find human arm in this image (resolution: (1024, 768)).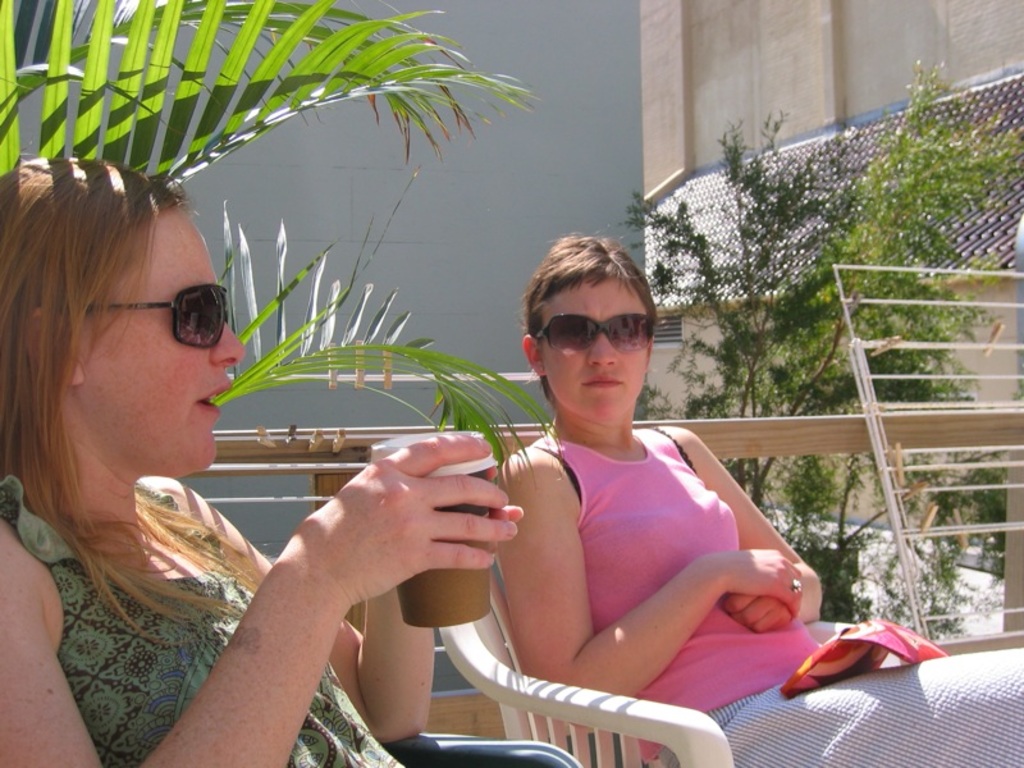
pyautogui.locateOnScreen(667, 410, 840, 632).
